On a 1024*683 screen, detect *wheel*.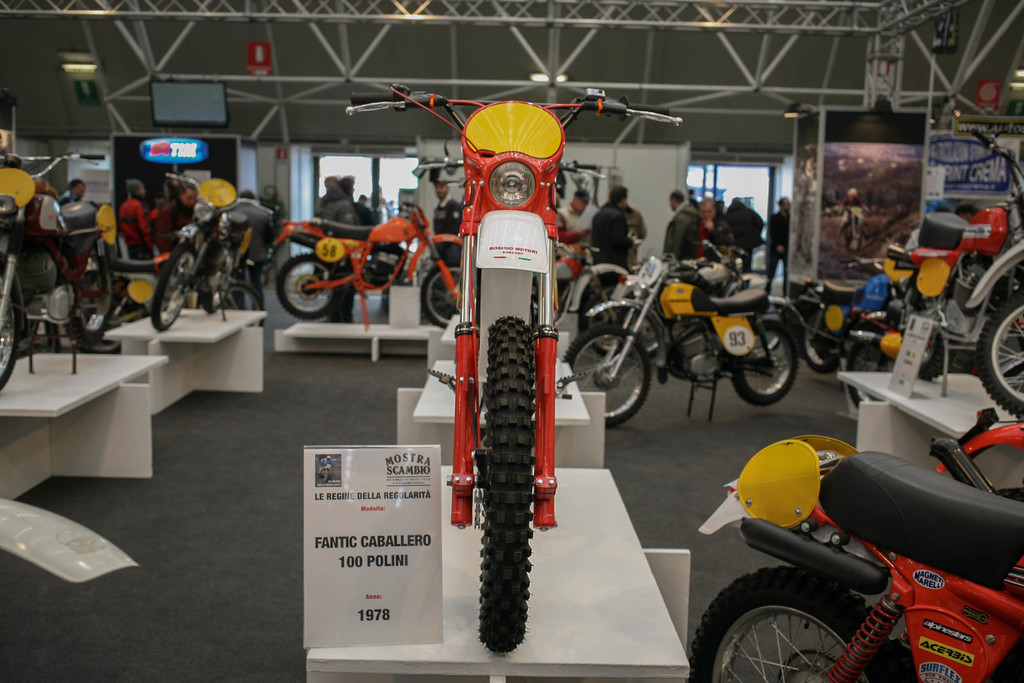
[x1=561, y1=324, x2=653, y2=427].
